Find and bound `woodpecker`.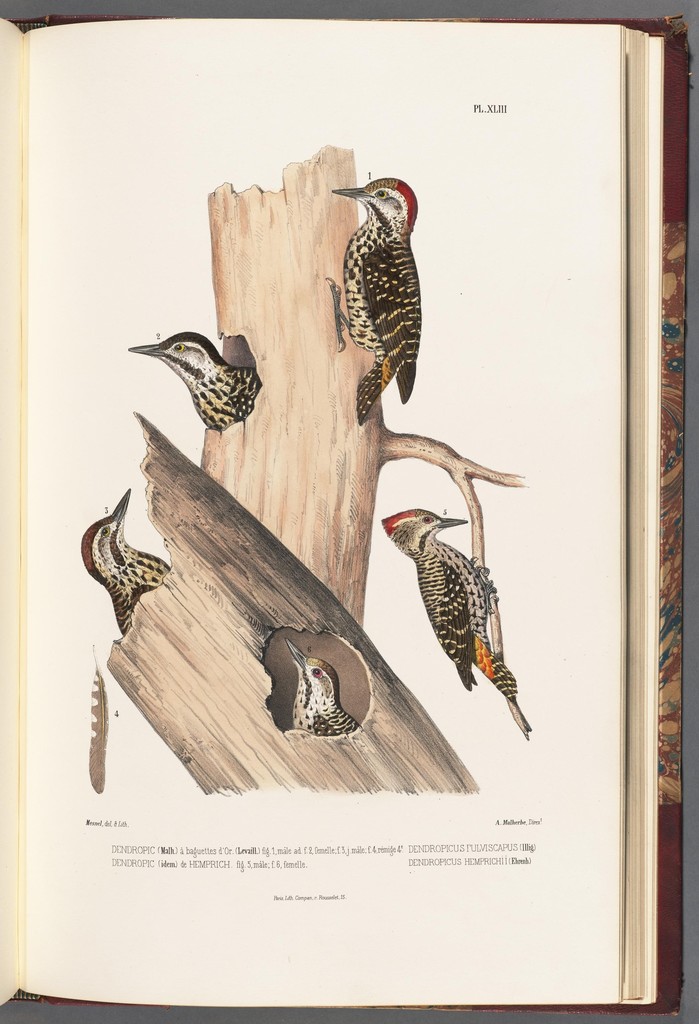
Bound: locate(79, 485, 175, 637).
